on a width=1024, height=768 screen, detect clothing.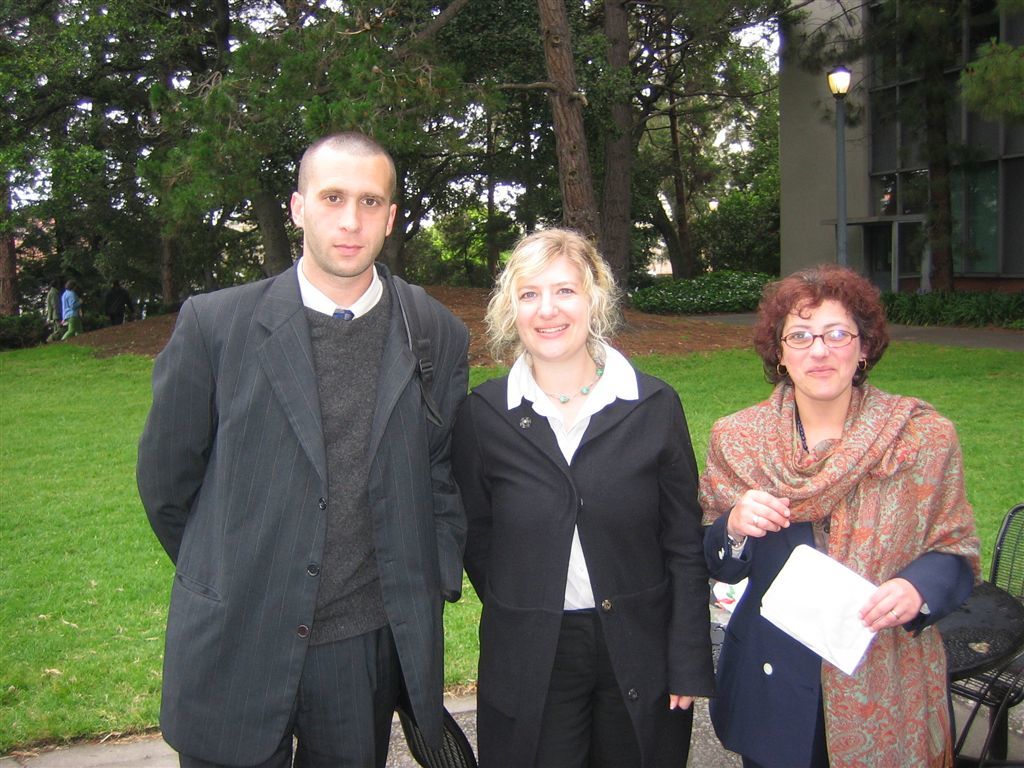
707,352,981,737.
